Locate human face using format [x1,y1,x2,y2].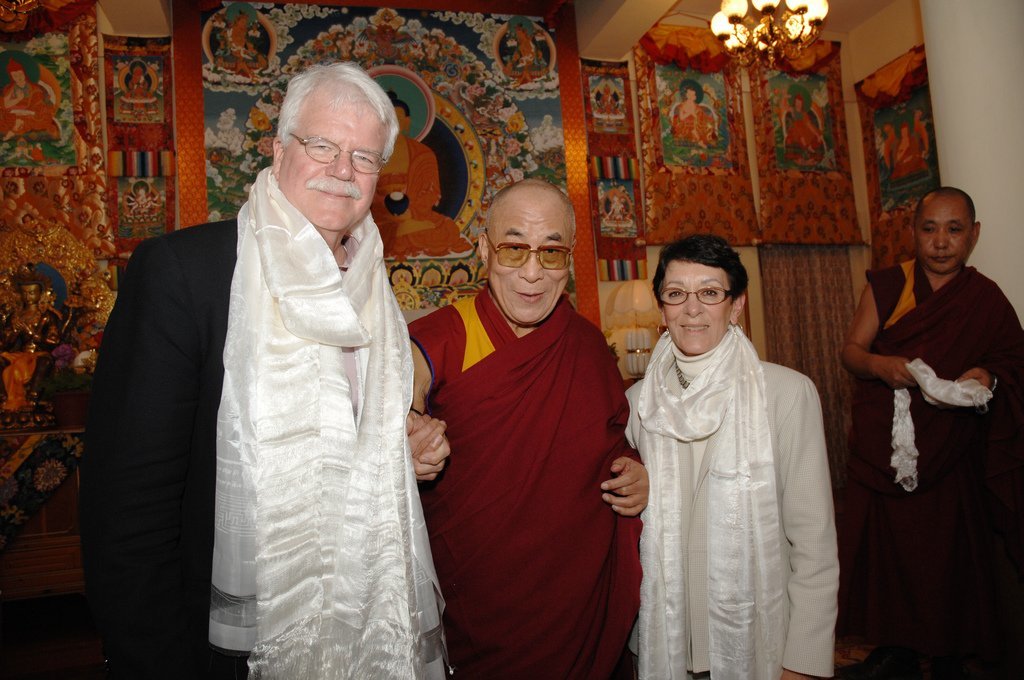
[487,200,569,321].
